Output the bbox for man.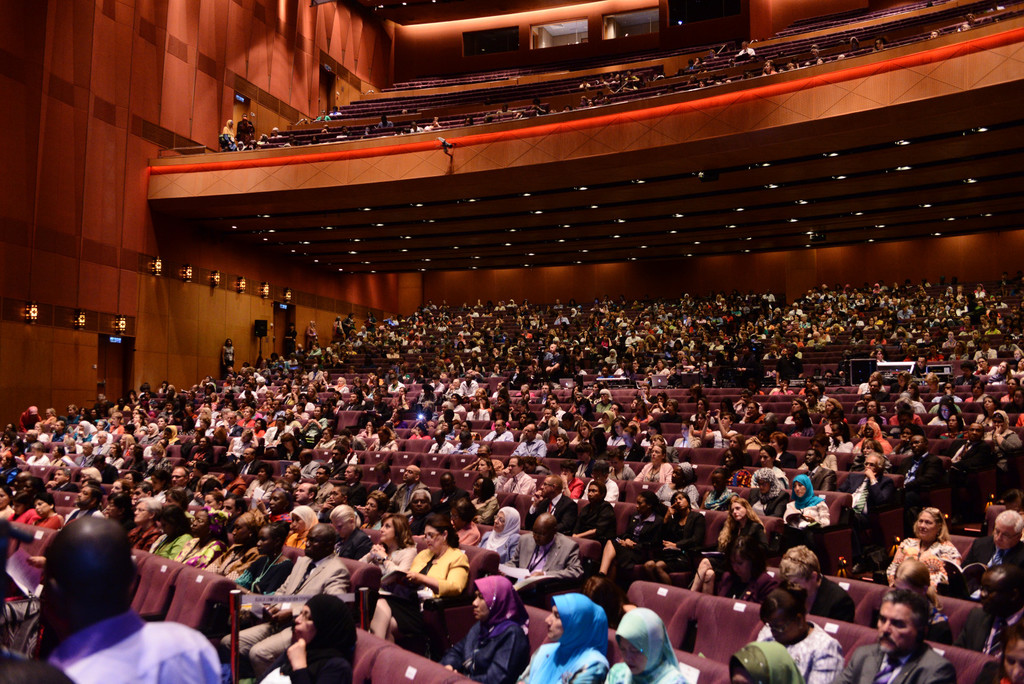
<bbox>292, 446, 316, 477</bbox>.
